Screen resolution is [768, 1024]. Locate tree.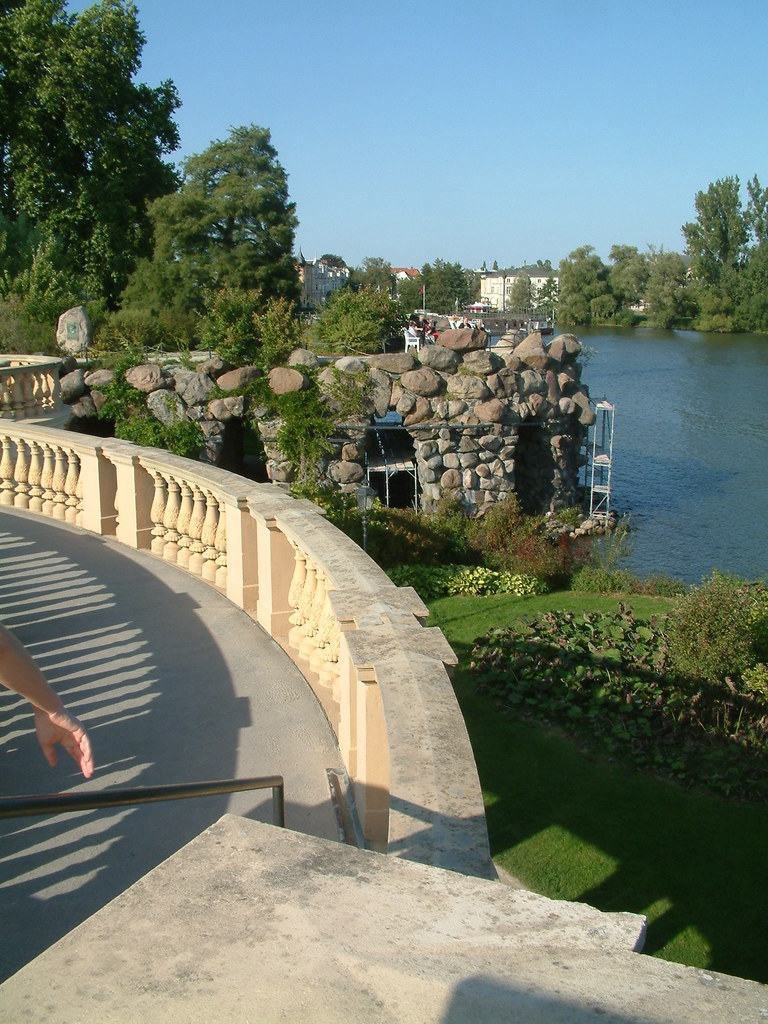
[left=299, top=278, right=387, bottom=363].
